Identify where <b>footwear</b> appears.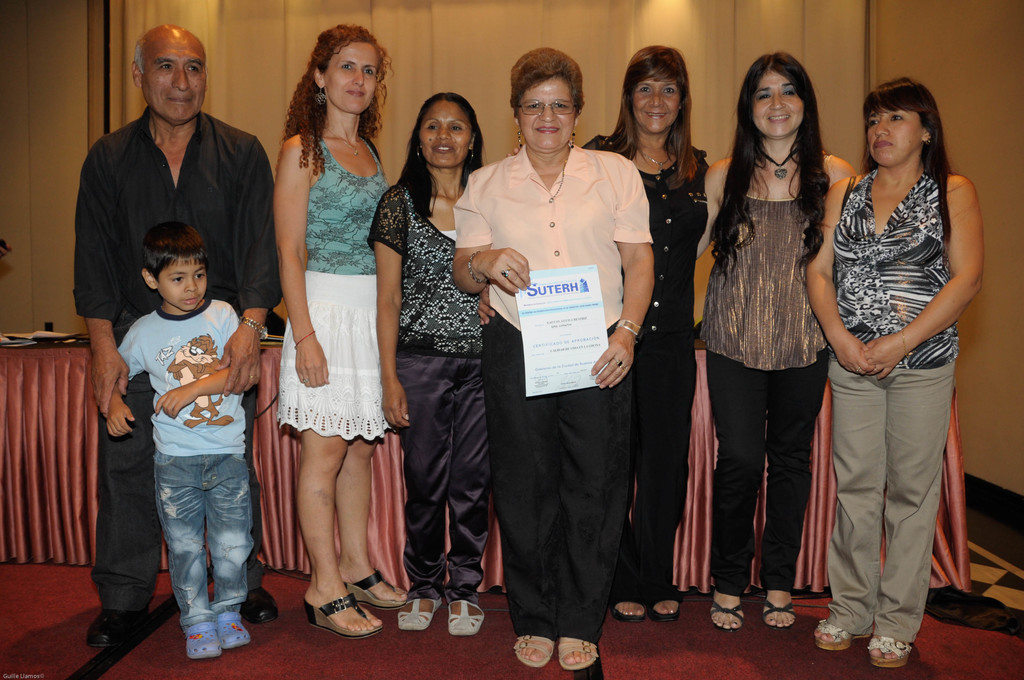
Appears at crop(810, 620, 874, 652).
